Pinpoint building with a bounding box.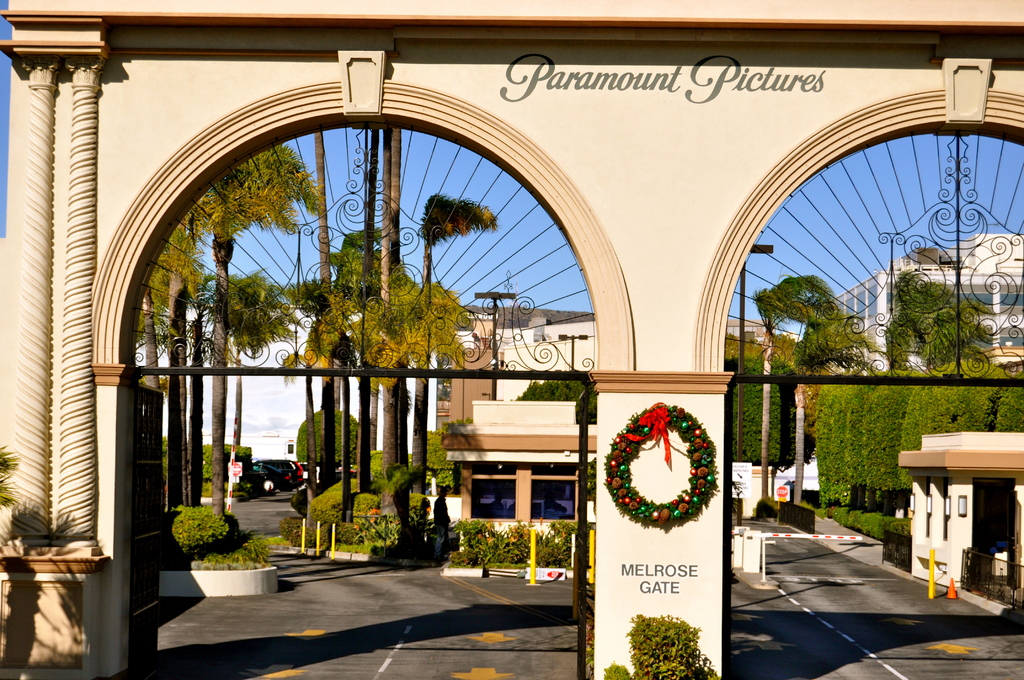
138/302/807/525.
